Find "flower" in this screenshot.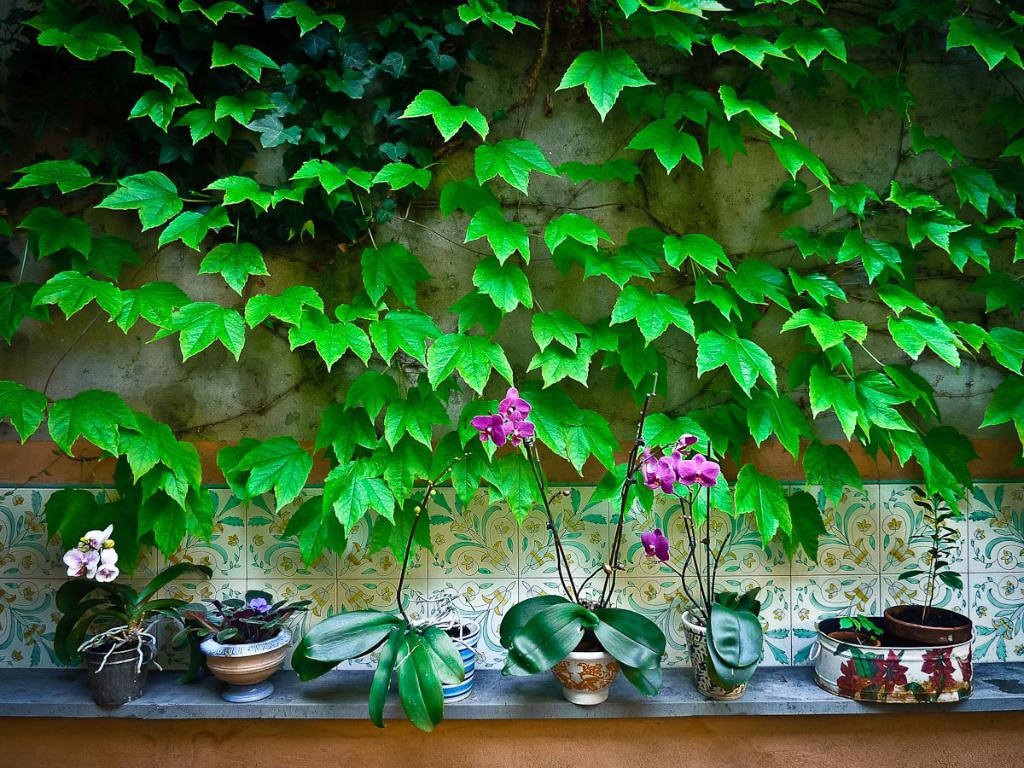
The bounding box for "flower" is Rect(132, 550, 153, 579).
